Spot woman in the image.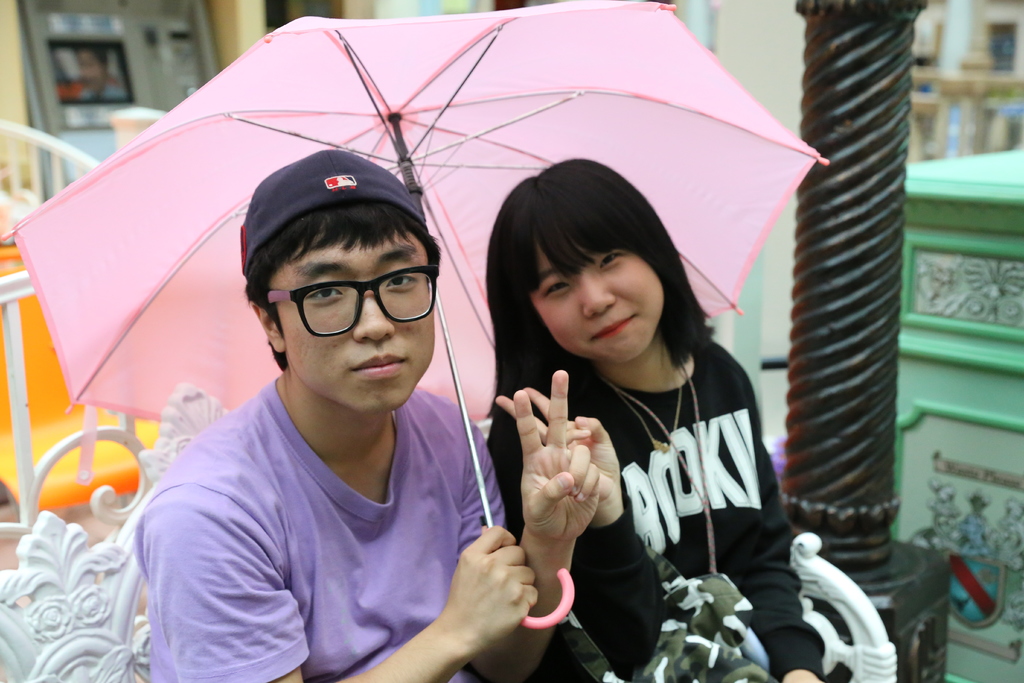
woman found at region(520, 153, 799, 665).
